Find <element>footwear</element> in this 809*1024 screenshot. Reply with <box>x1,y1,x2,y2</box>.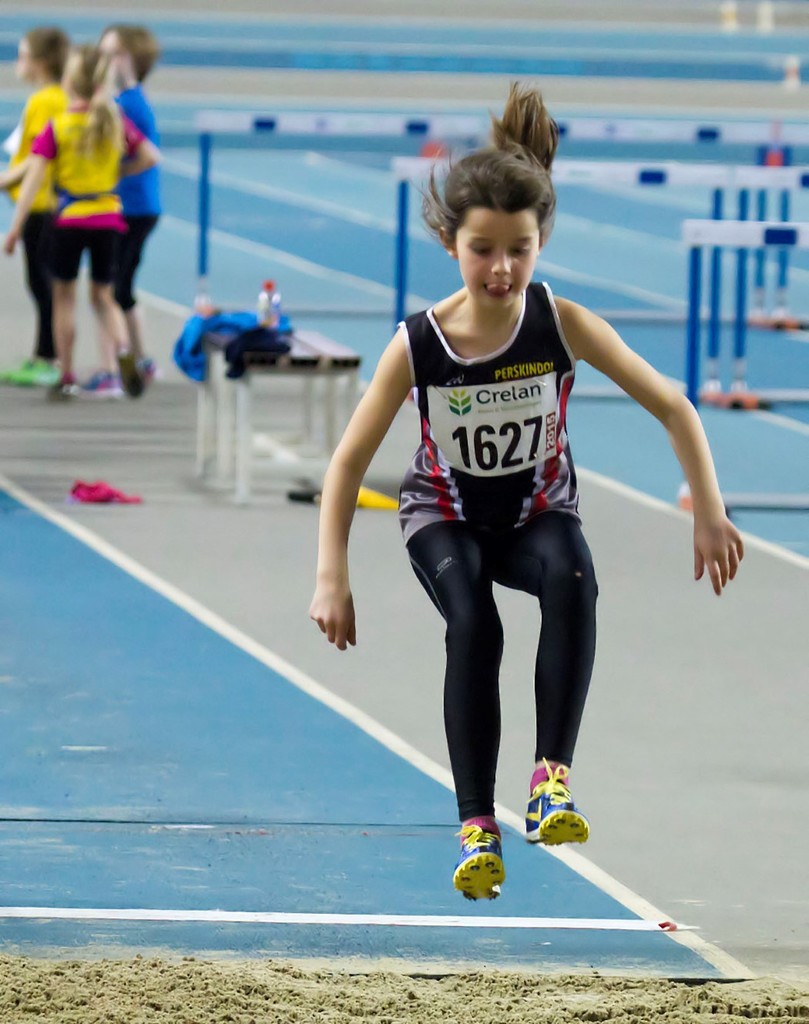
<box>87,374,124,398</box>.
